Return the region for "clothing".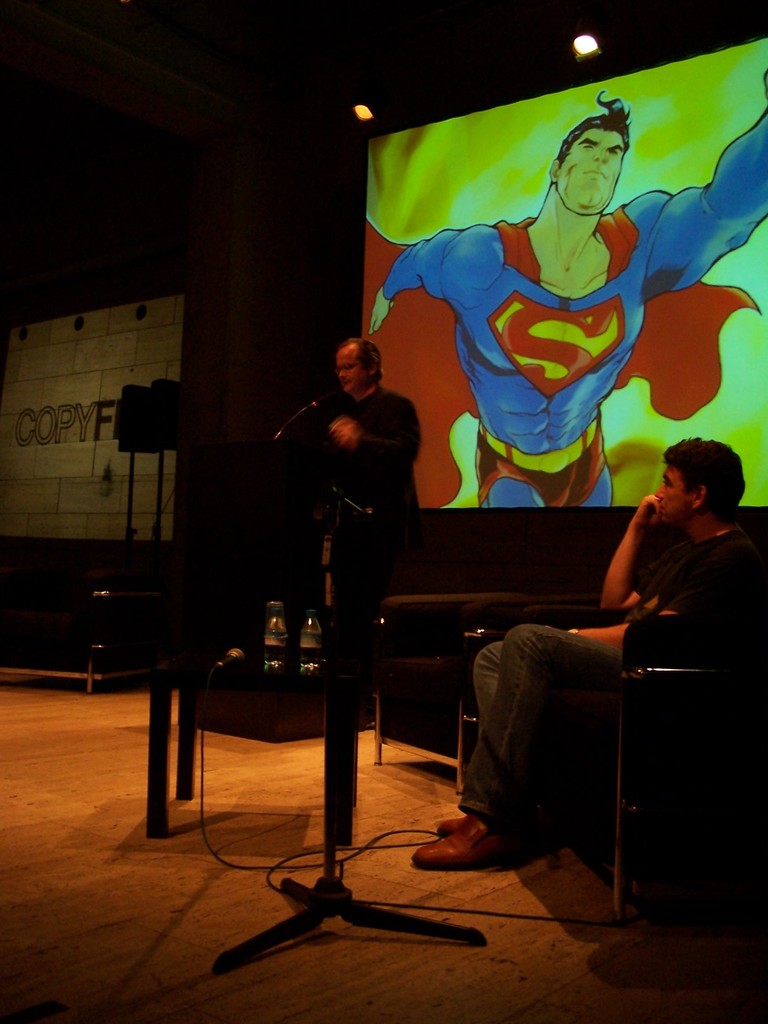
l=630, t=526, r=767, b=673.
